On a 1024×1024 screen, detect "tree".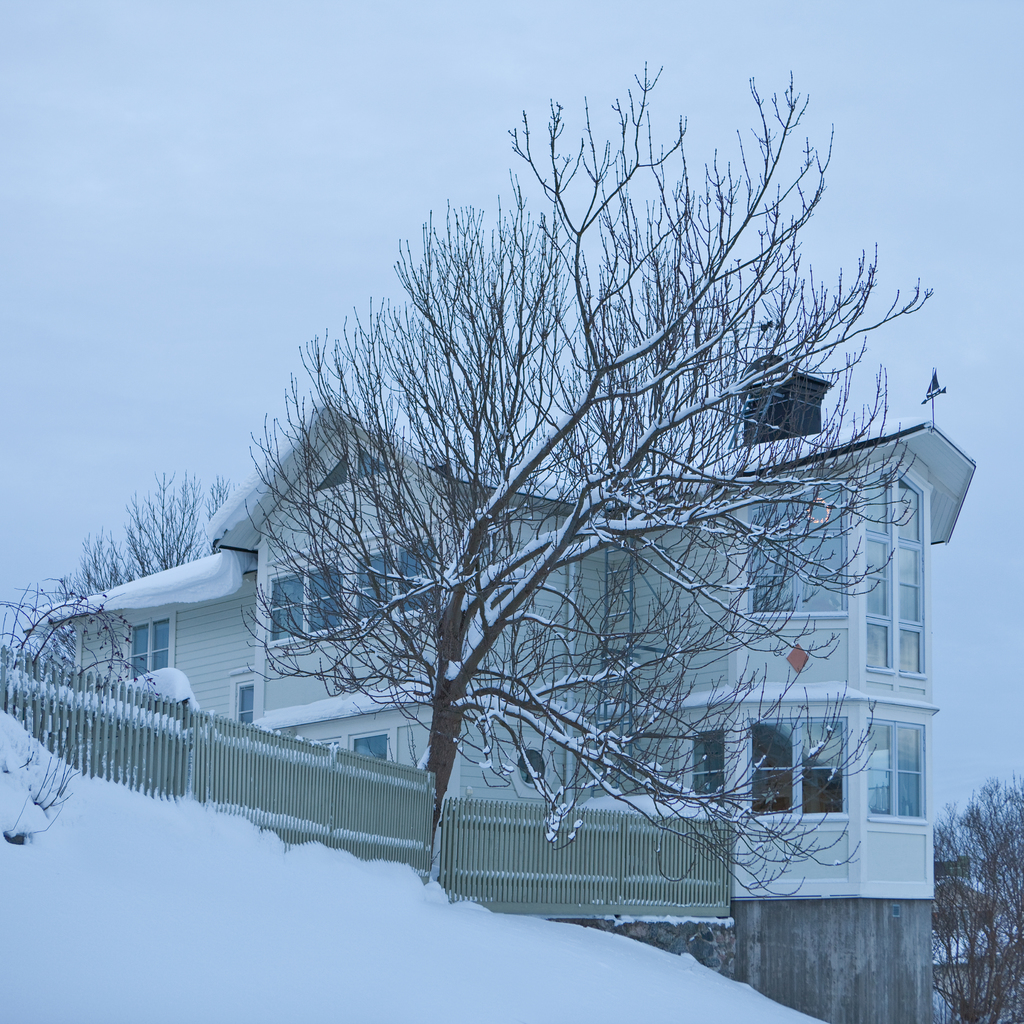
[227,52,972,869].
